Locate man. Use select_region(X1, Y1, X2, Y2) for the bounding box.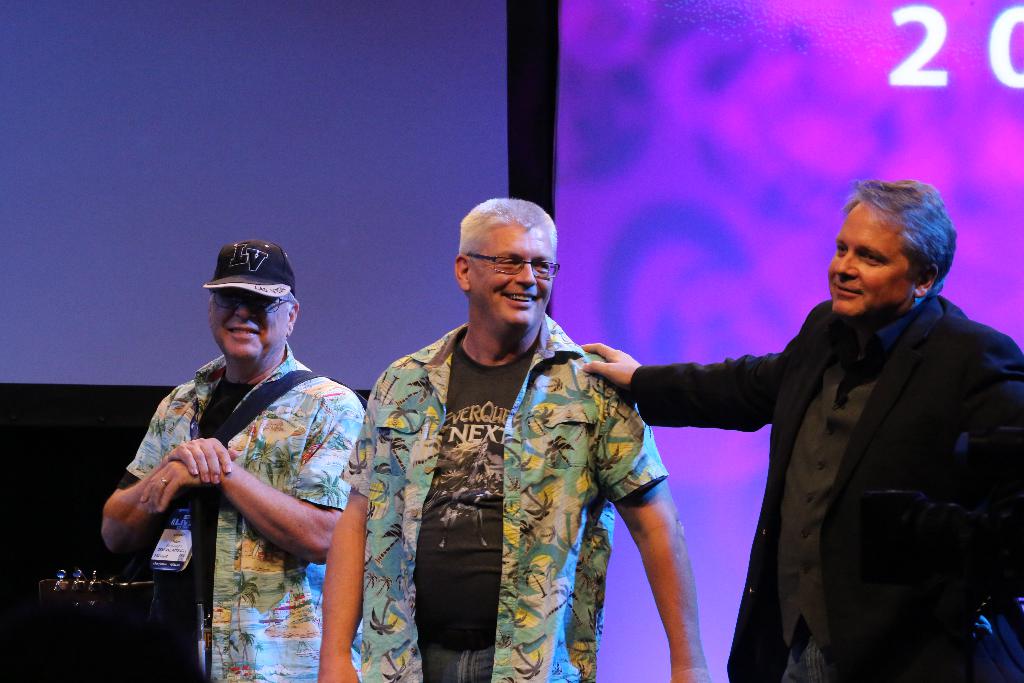
select_region(96, 238, 365, 682).
